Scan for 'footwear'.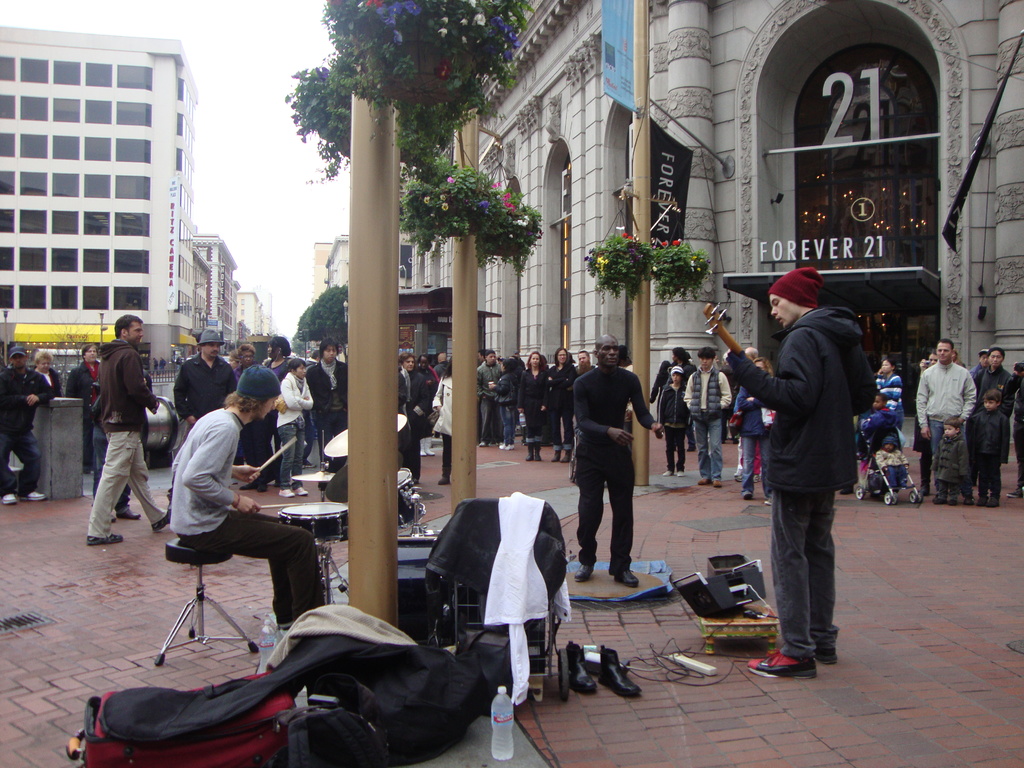
Scan result: [572, 558, 593, 583].
